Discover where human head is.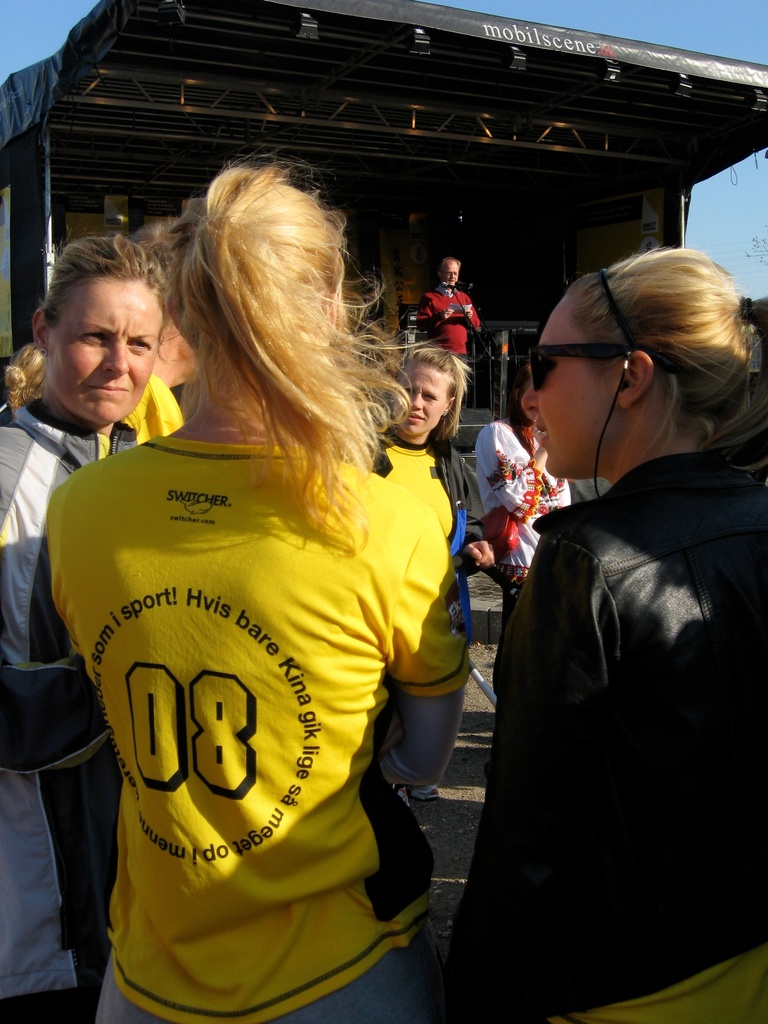
Discovered at crop(167, 166, 349, 383).
